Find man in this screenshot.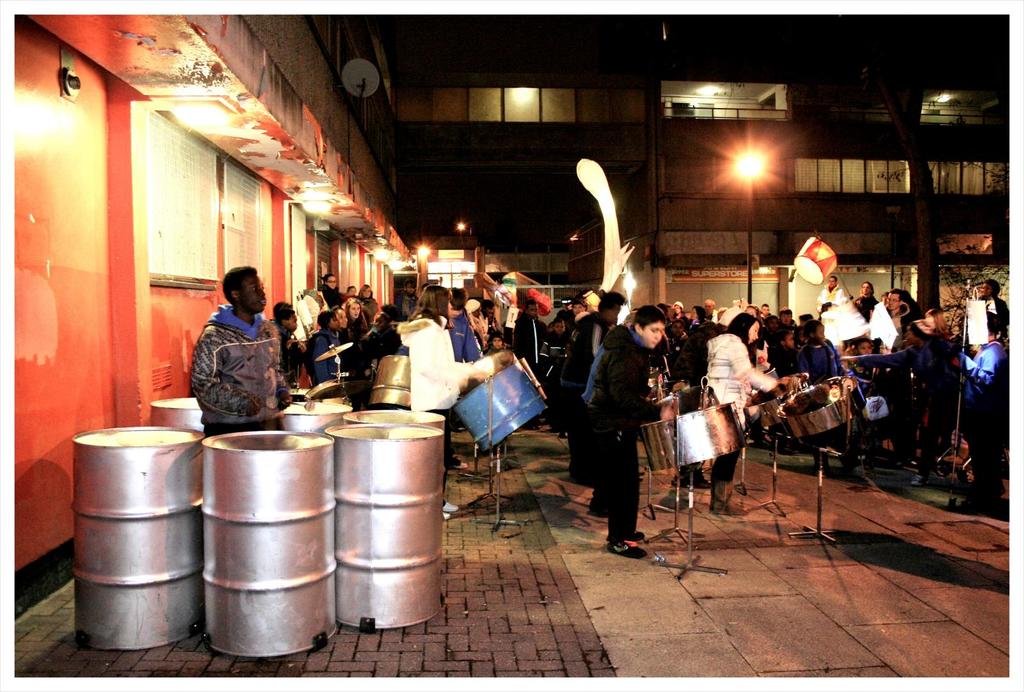
The bounding box for man is <box>515,298,545,428</box>.
